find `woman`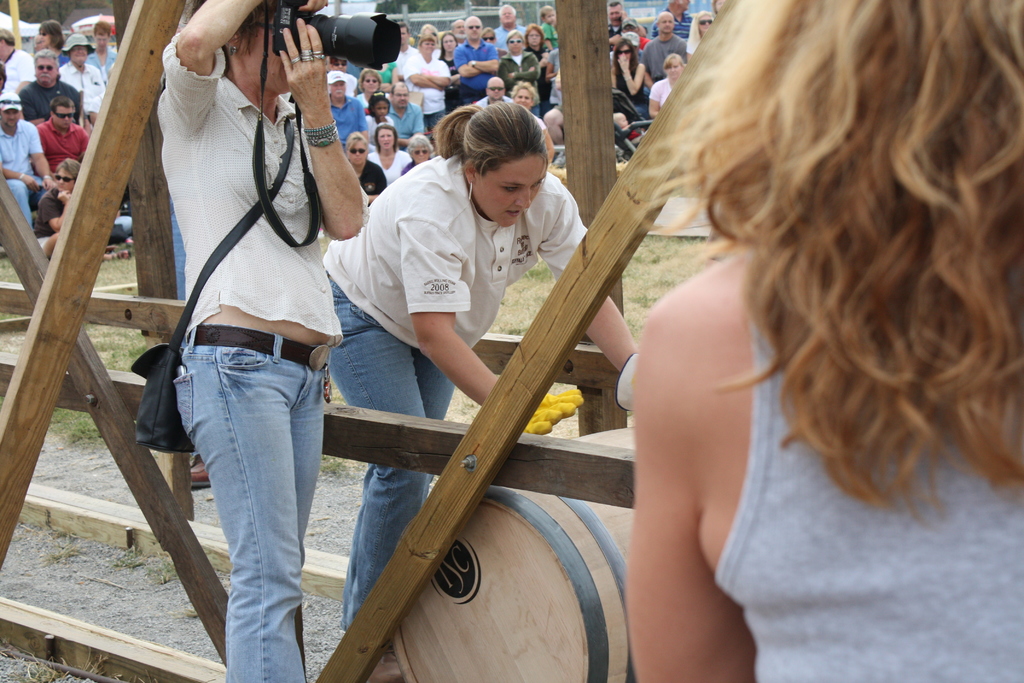
select_region(371, 124, 412, 183)
